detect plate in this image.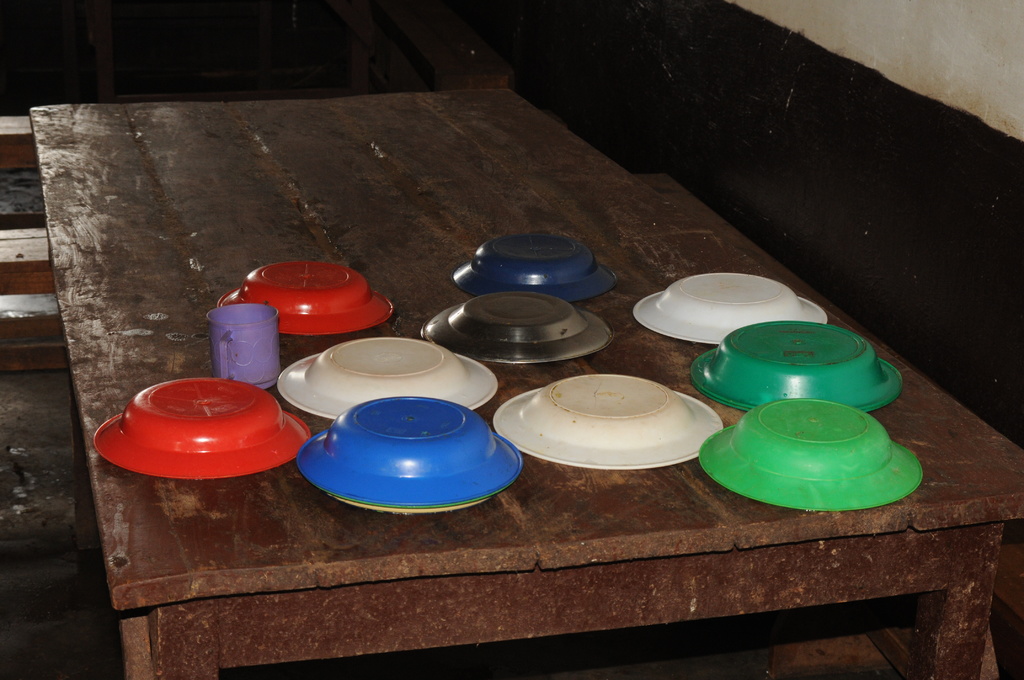
Detection: (93,336,522,511).
